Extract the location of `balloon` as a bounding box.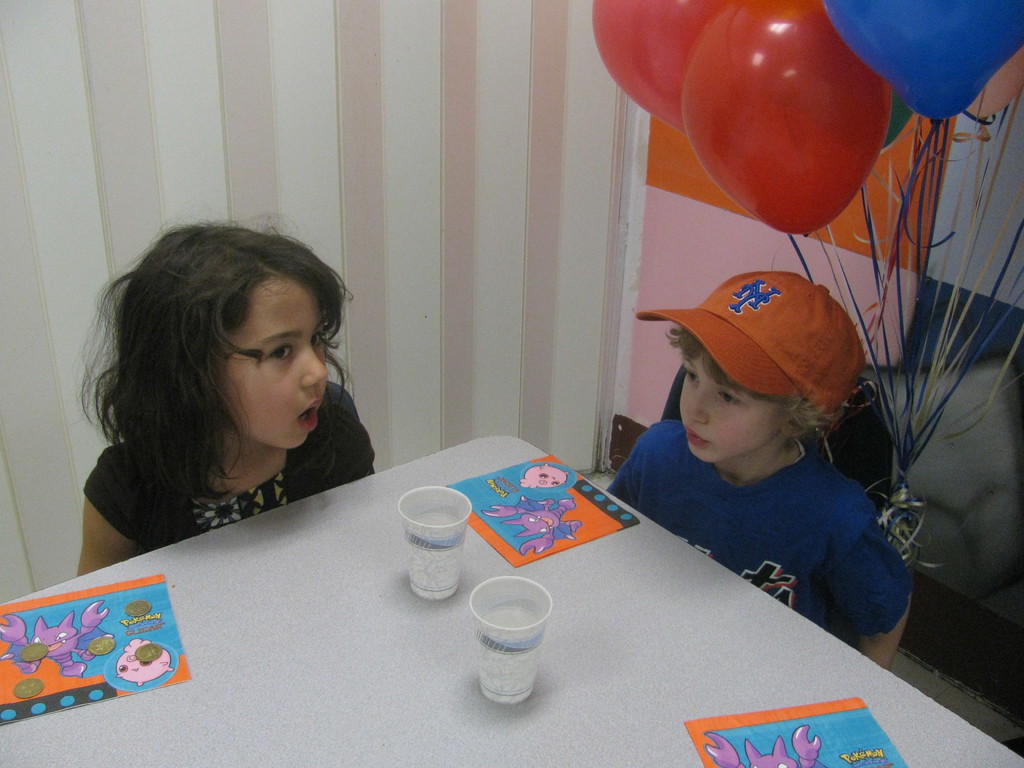
[left=588, top=0, right=730, bottom=127].
